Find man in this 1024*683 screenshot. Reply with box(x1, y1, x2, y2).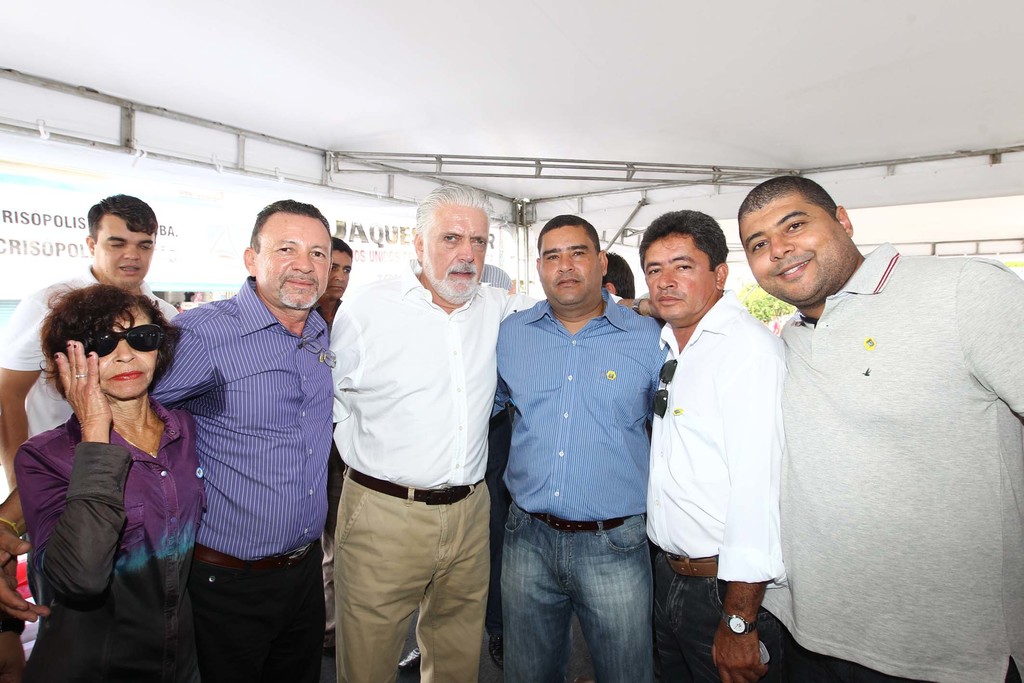
box(0, 197, 180, 493).
